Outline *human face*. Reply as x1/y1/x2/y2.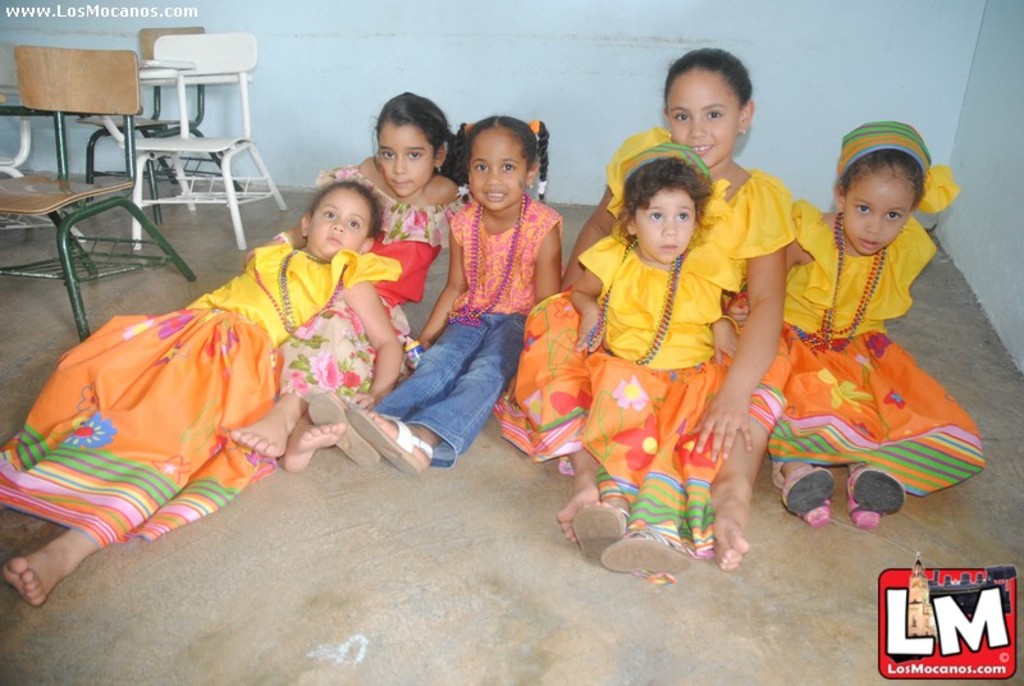
466/123/530/209.
